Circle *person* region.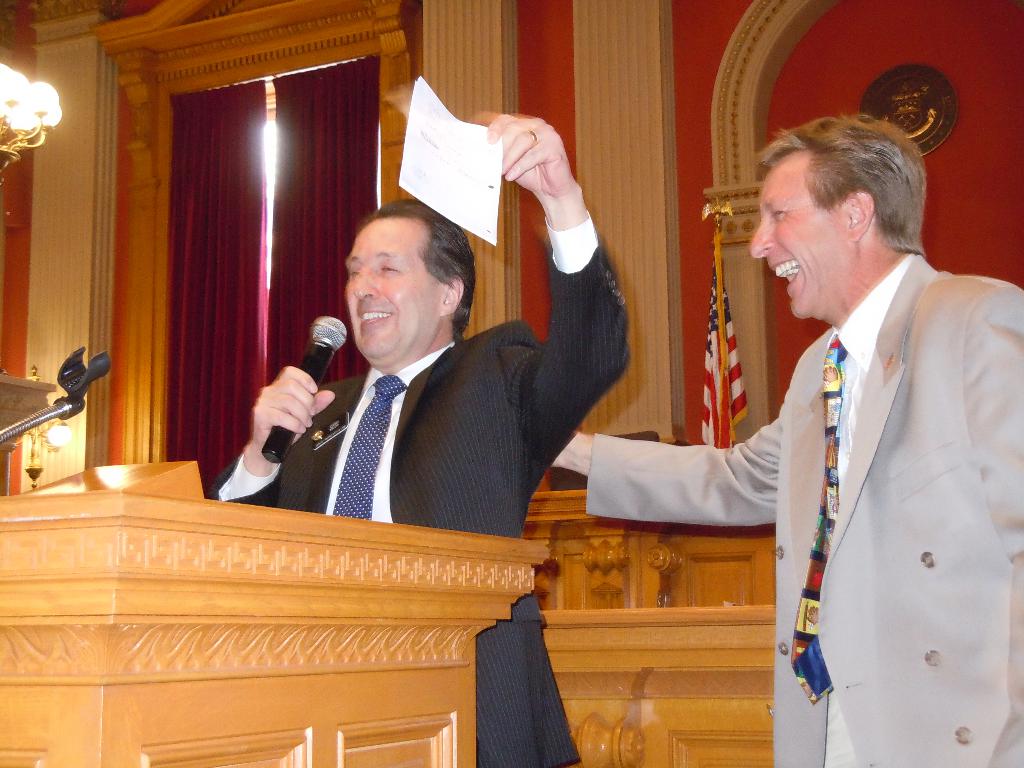
Region: [555,113,1023,767].
